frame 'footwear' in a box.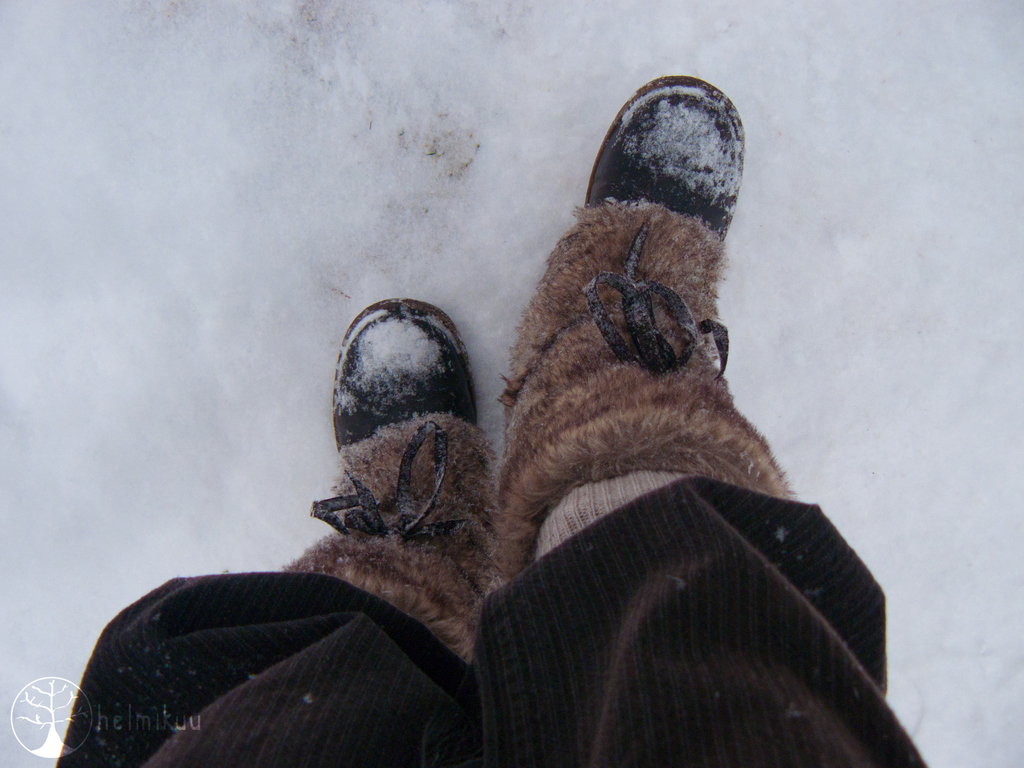
[left=486, top=77, right=797, bottom=579].
